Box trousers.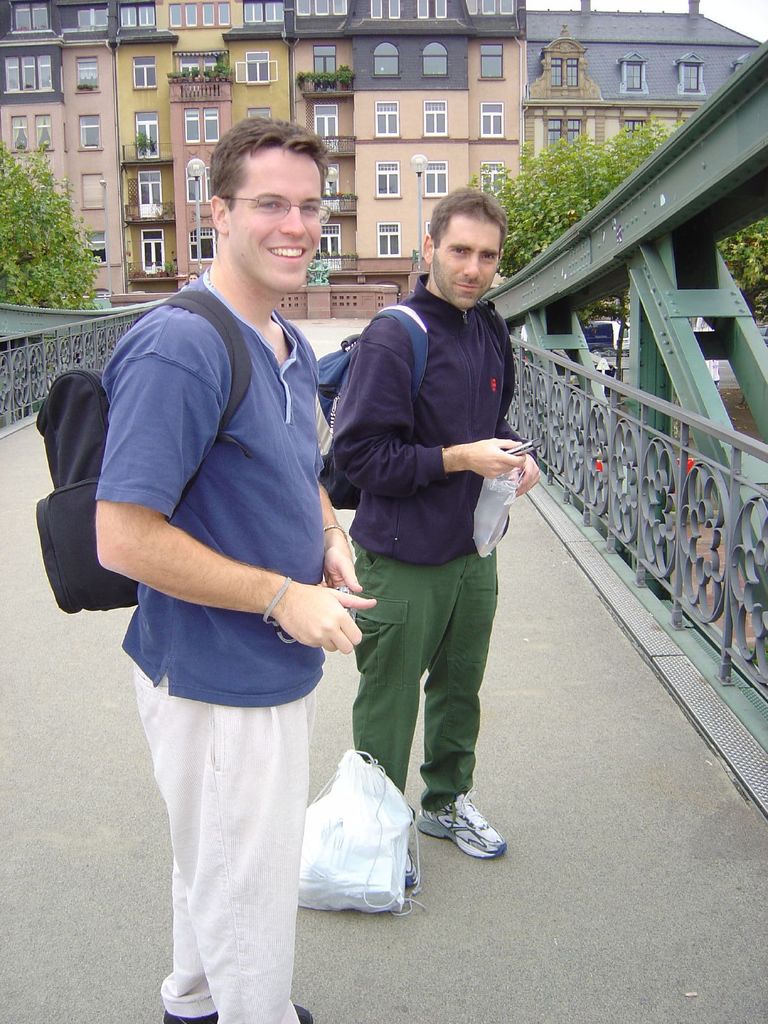
<box>134,666,317,1023</box>.
